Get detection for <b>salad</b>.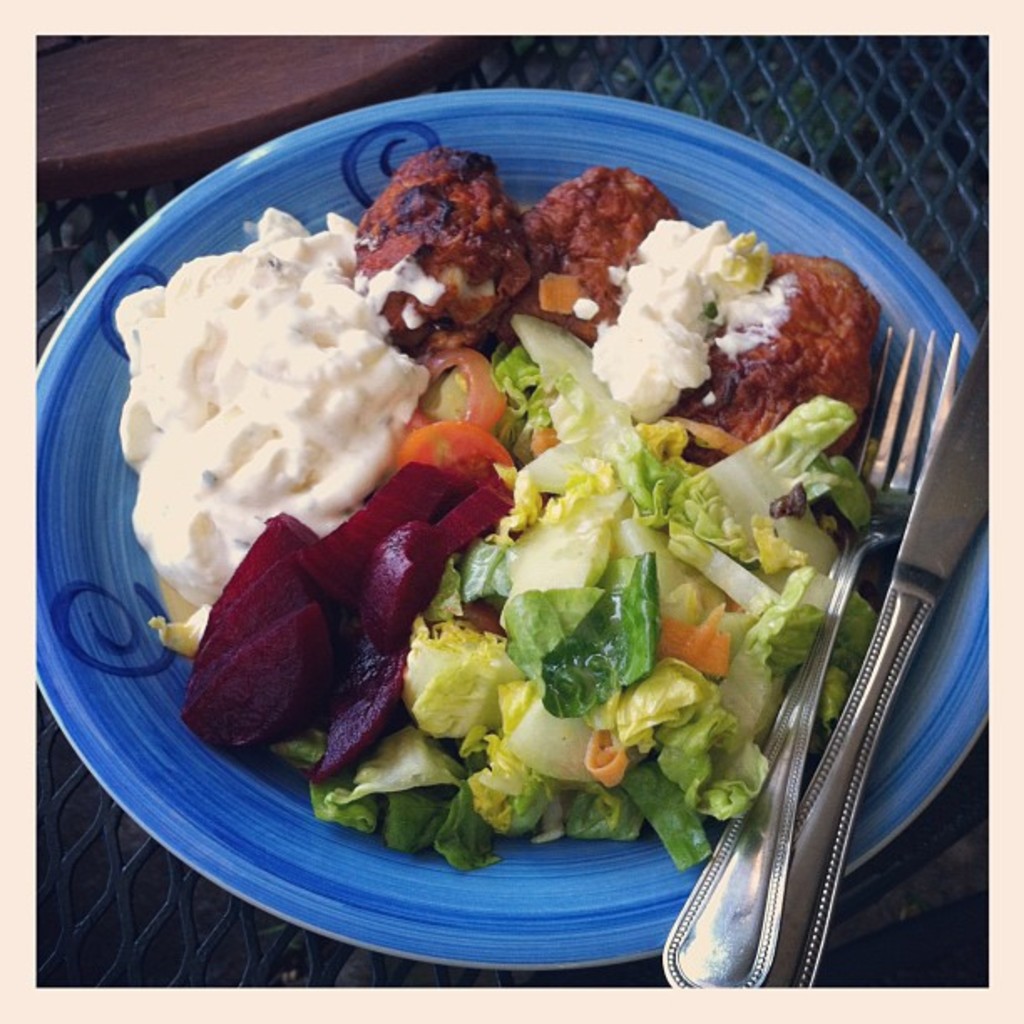
Detection: rect(70, 109, 910, 967).
